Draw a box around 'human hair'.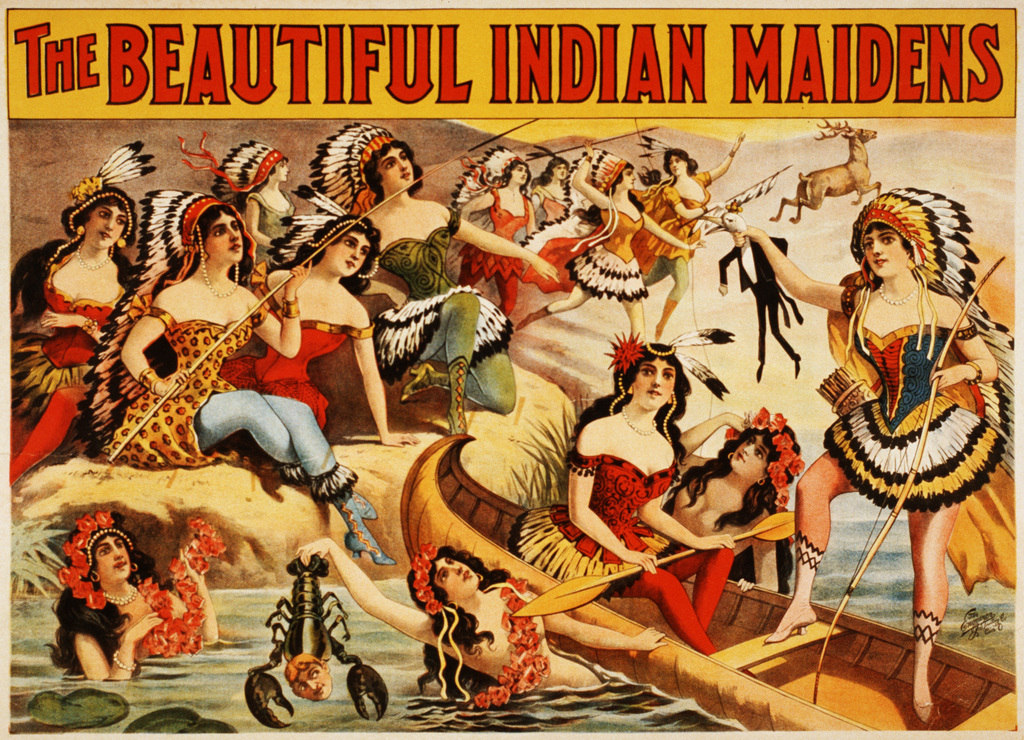
box(266, 212, 383, 294).
